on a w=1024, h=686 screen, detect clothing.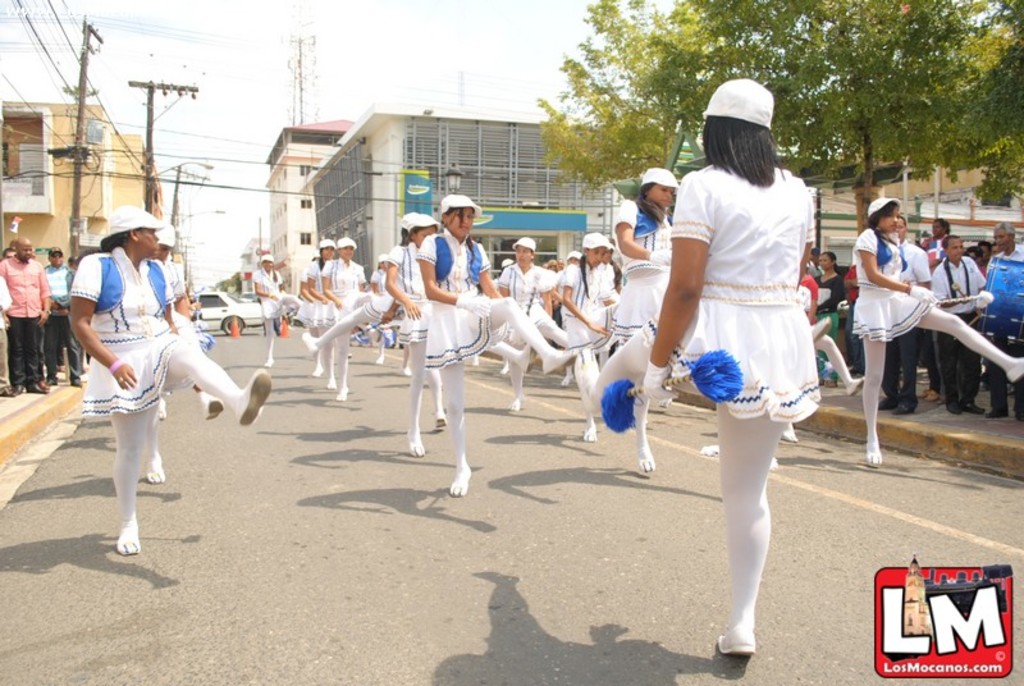
(937,324,978,404).
